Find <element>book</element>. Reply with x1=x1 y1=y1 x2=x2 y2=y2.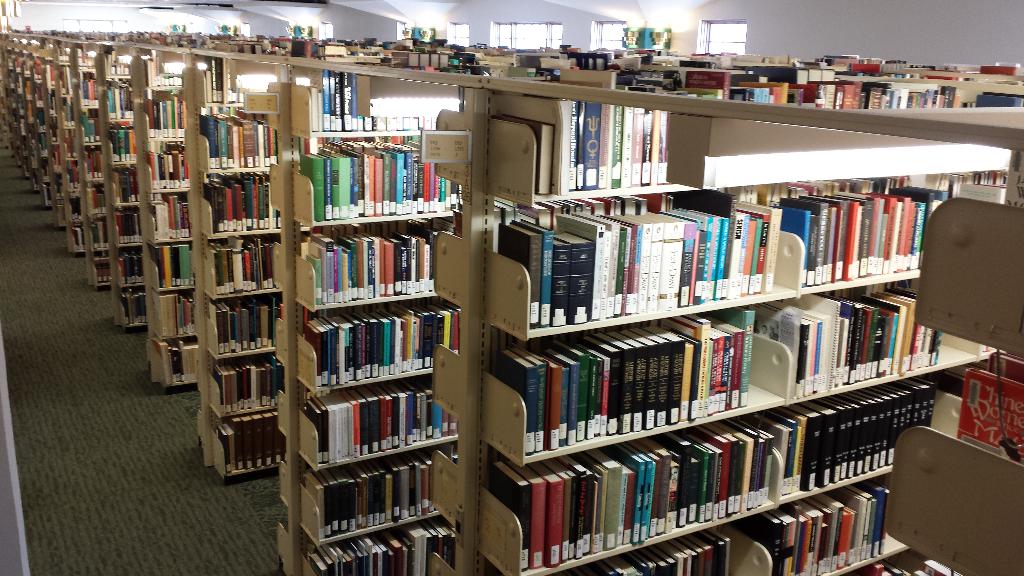
x1=496 y1=346 x2=541 y2=452.
